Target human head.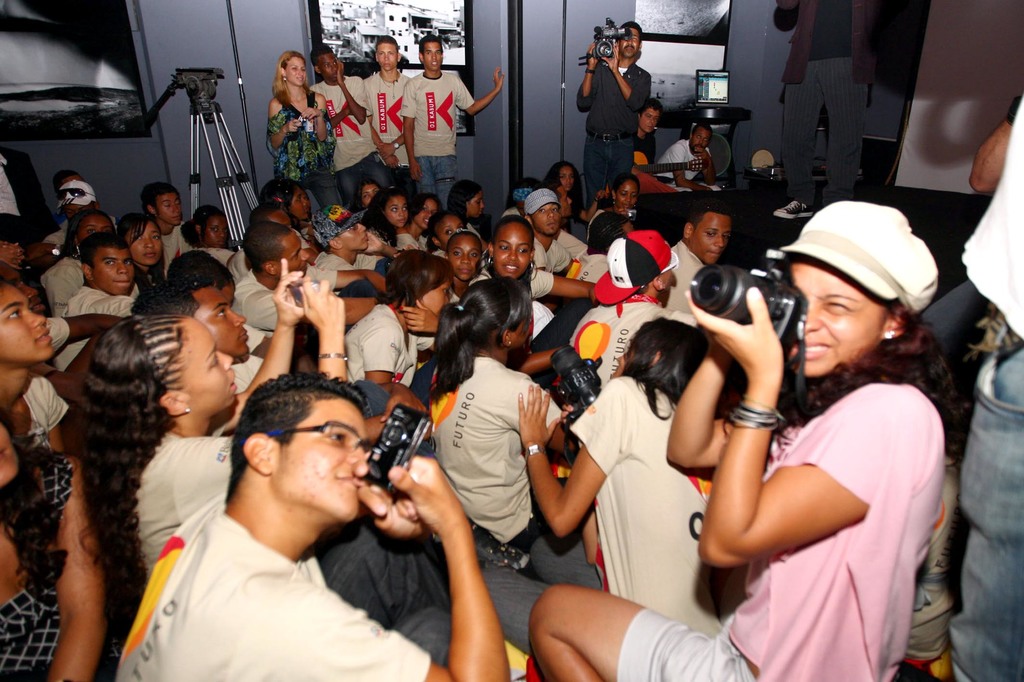
Target region: Rect(52, 168, 86, 197).
